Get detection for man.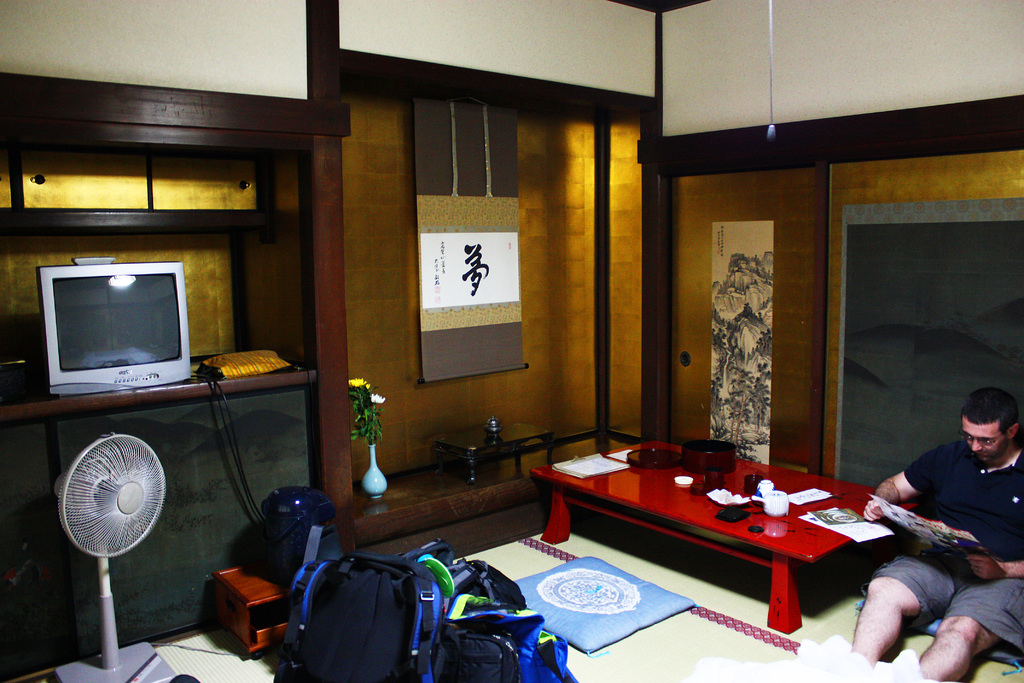
Detection: <bbox>834, 388, 1016, 682</bbox>.
